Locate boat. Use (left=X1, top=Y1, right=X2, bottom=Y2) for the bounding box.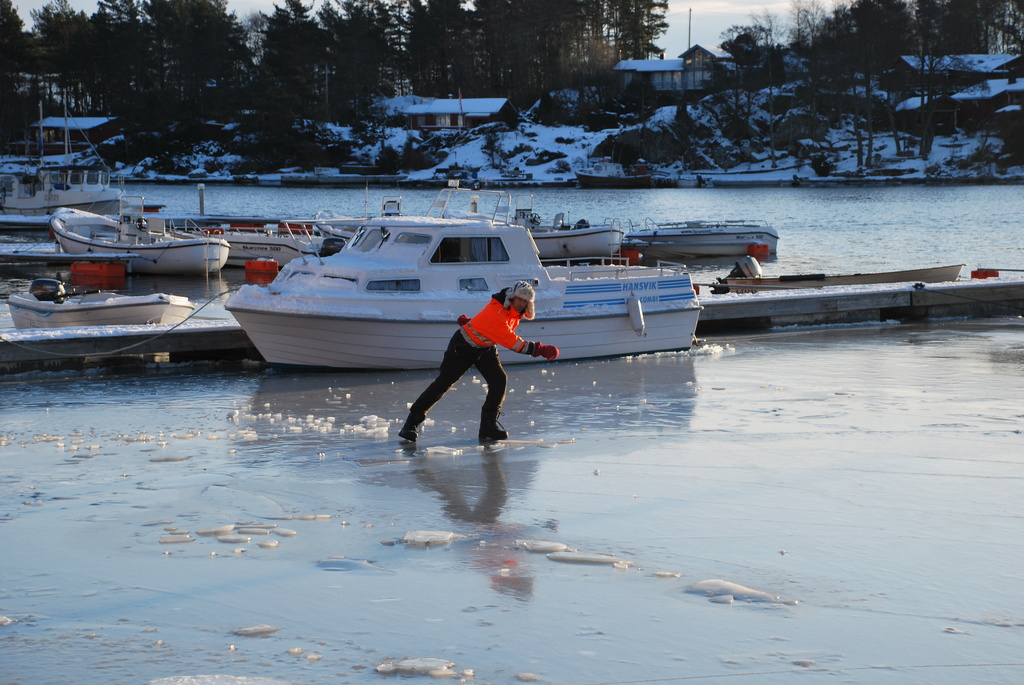
(left=225, top=188, right=705, bottom=369).
